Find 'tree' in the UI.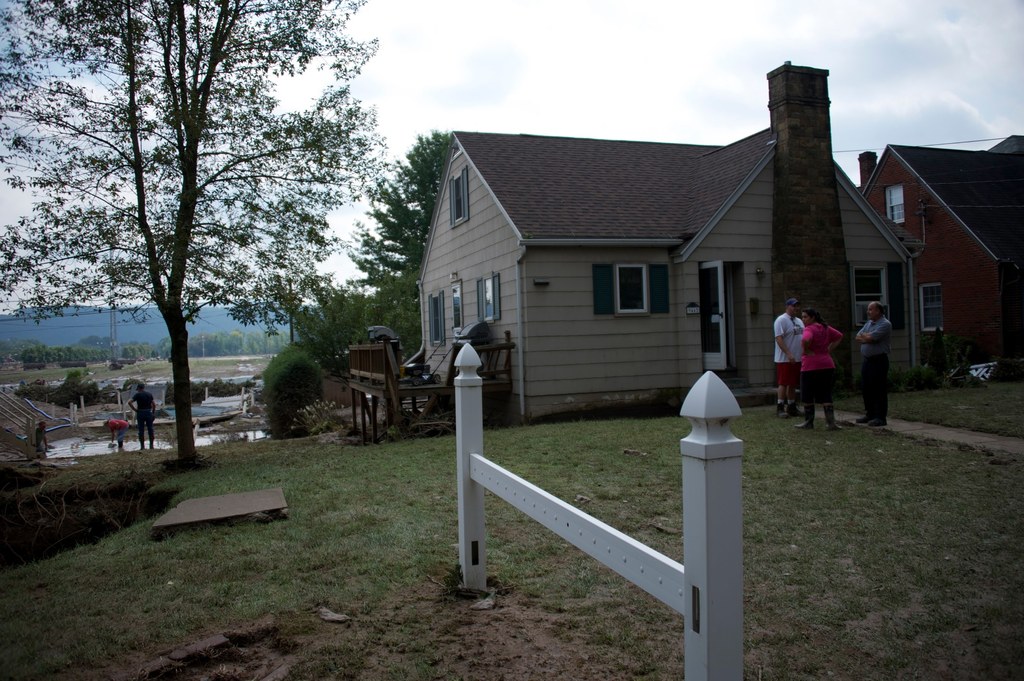
UI element at 294/277/369/386.
